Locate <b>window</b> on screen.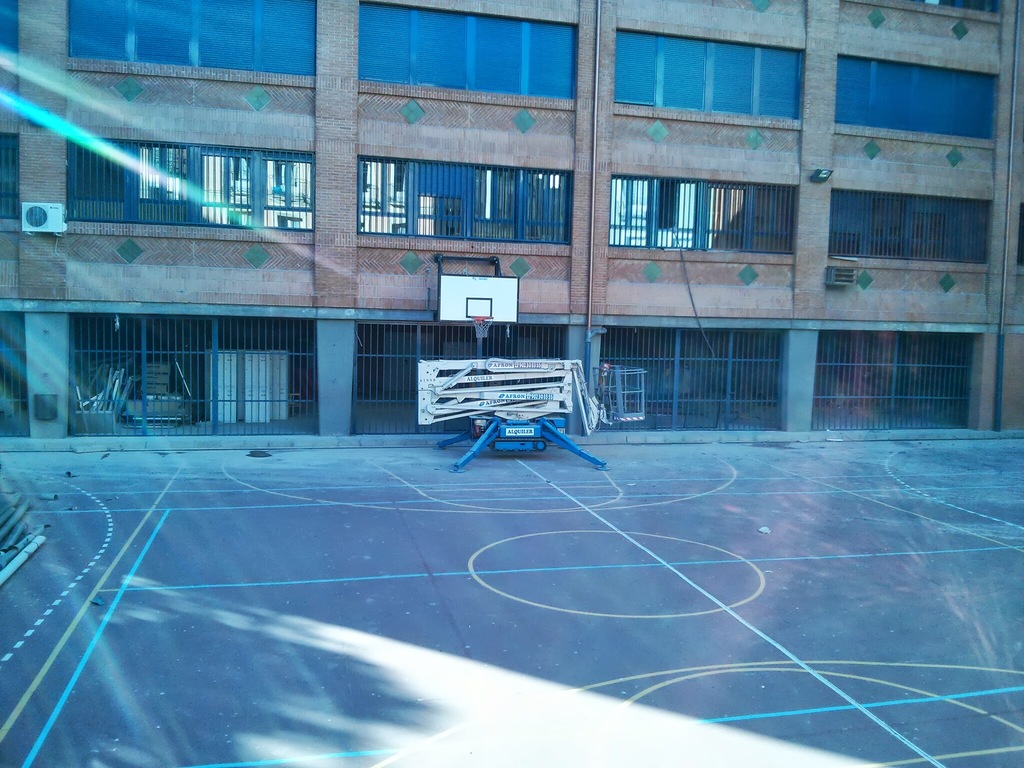
On screen at l=608, t=163, r=796, b=267.
